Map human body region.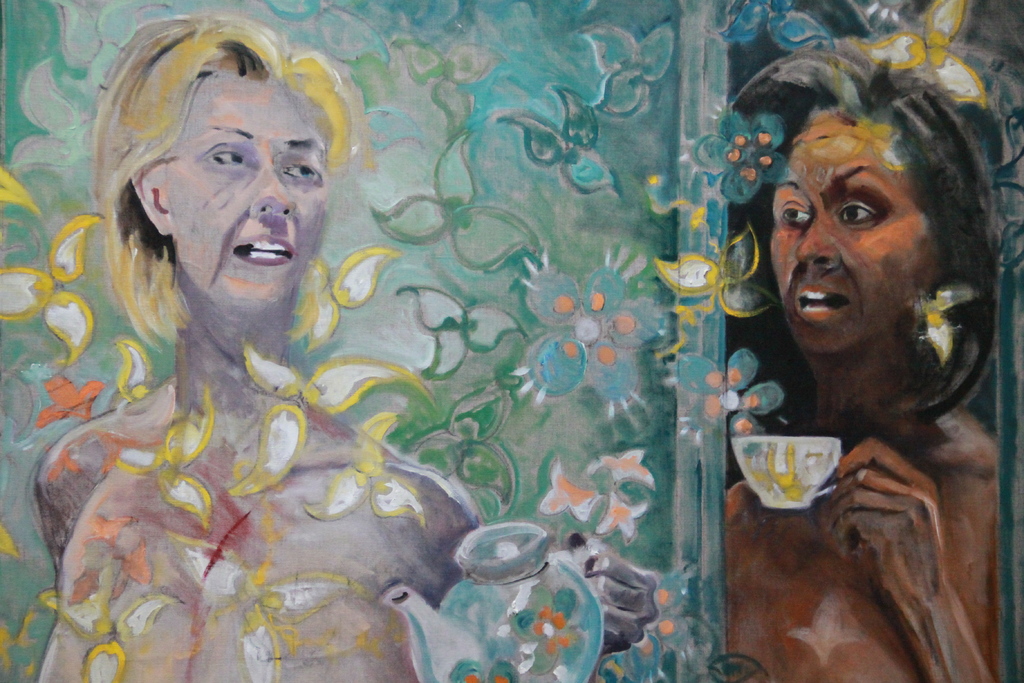
Mapped to box=[724, 31, 1007, 682].
